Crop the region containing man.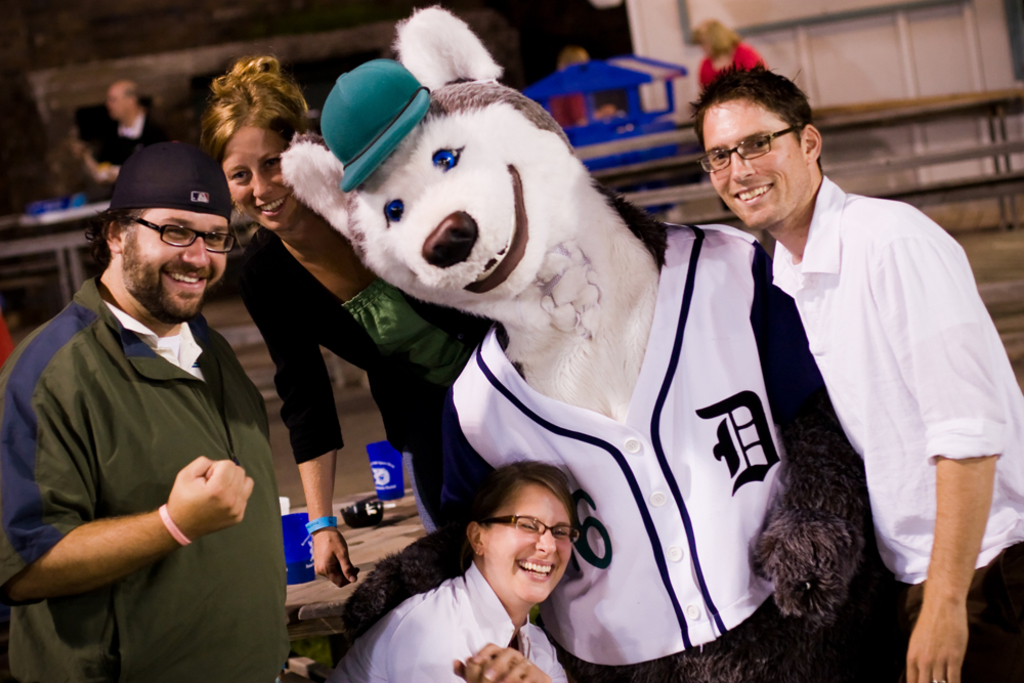
Crop region: bbox=[76, 78, 172, 185].
